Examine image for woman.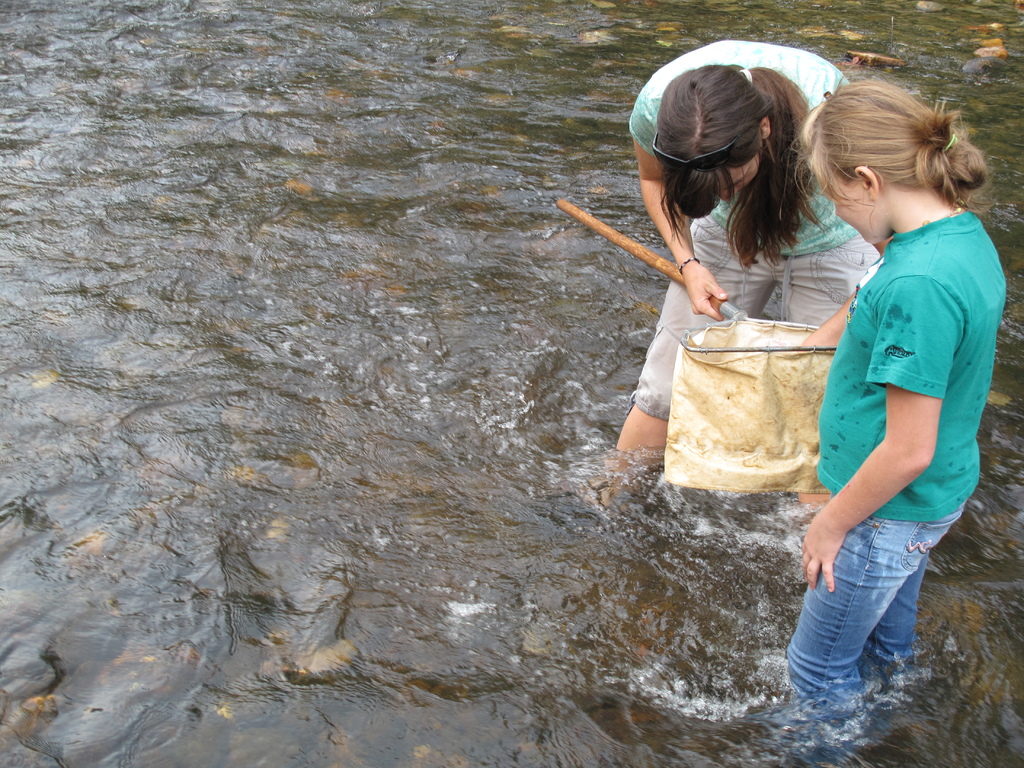
Examination result: bbox=[580, 66, 883, 496].
